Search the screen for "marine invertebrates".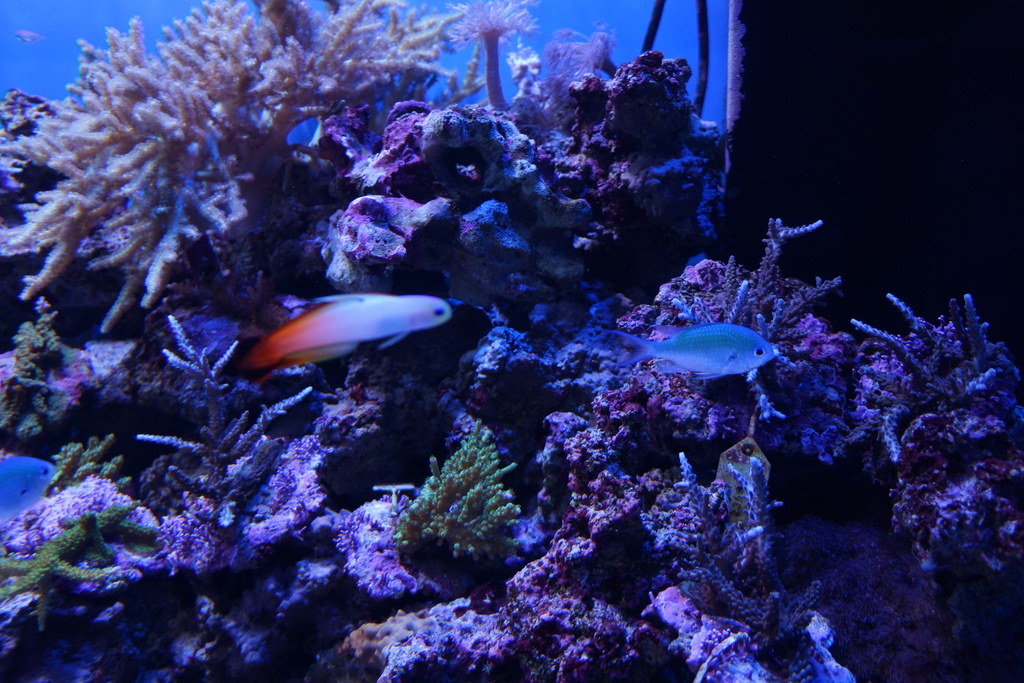
Found at <region>31, 427, 141, 498</region>.
